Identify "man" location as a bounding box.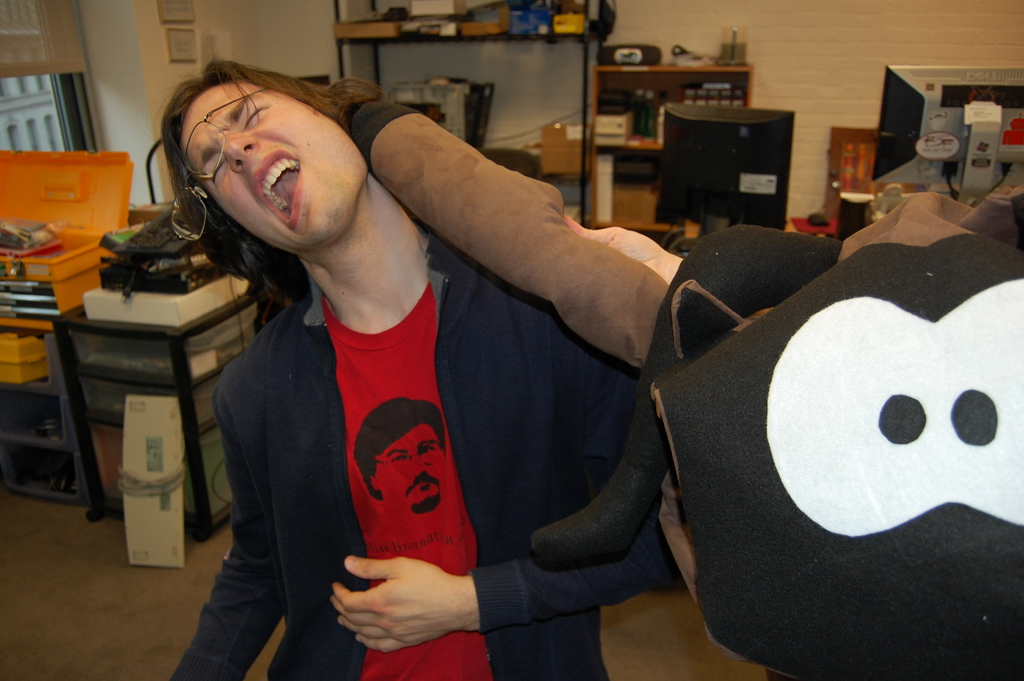
pyautogui.locateOnScreen(162, 60, 682, 680).
